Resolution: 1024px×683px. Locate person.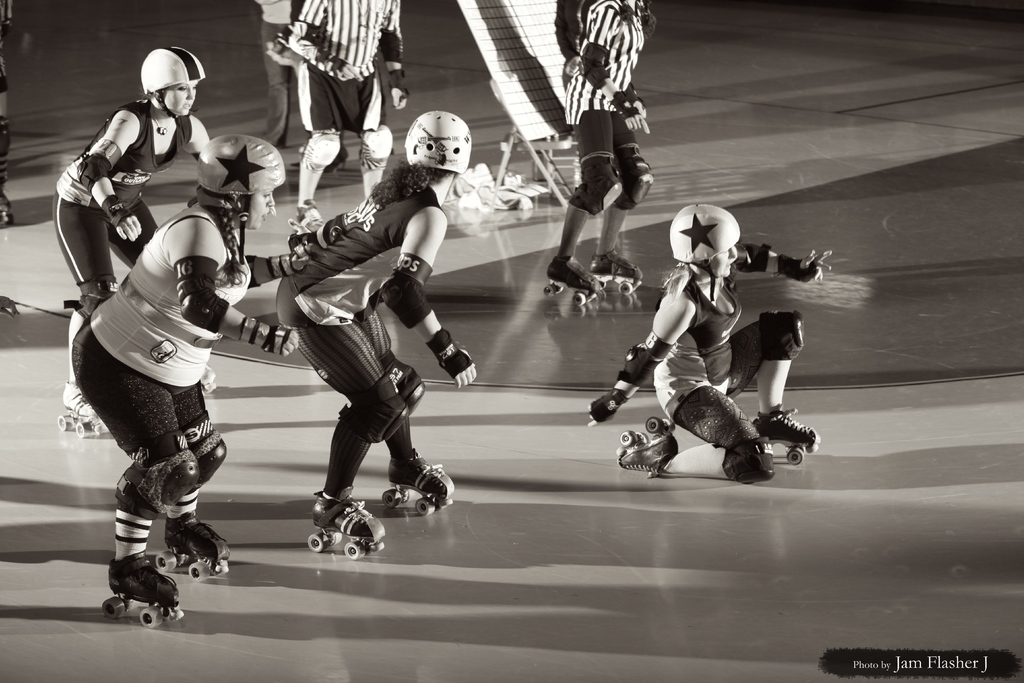
543,0,656,303.
